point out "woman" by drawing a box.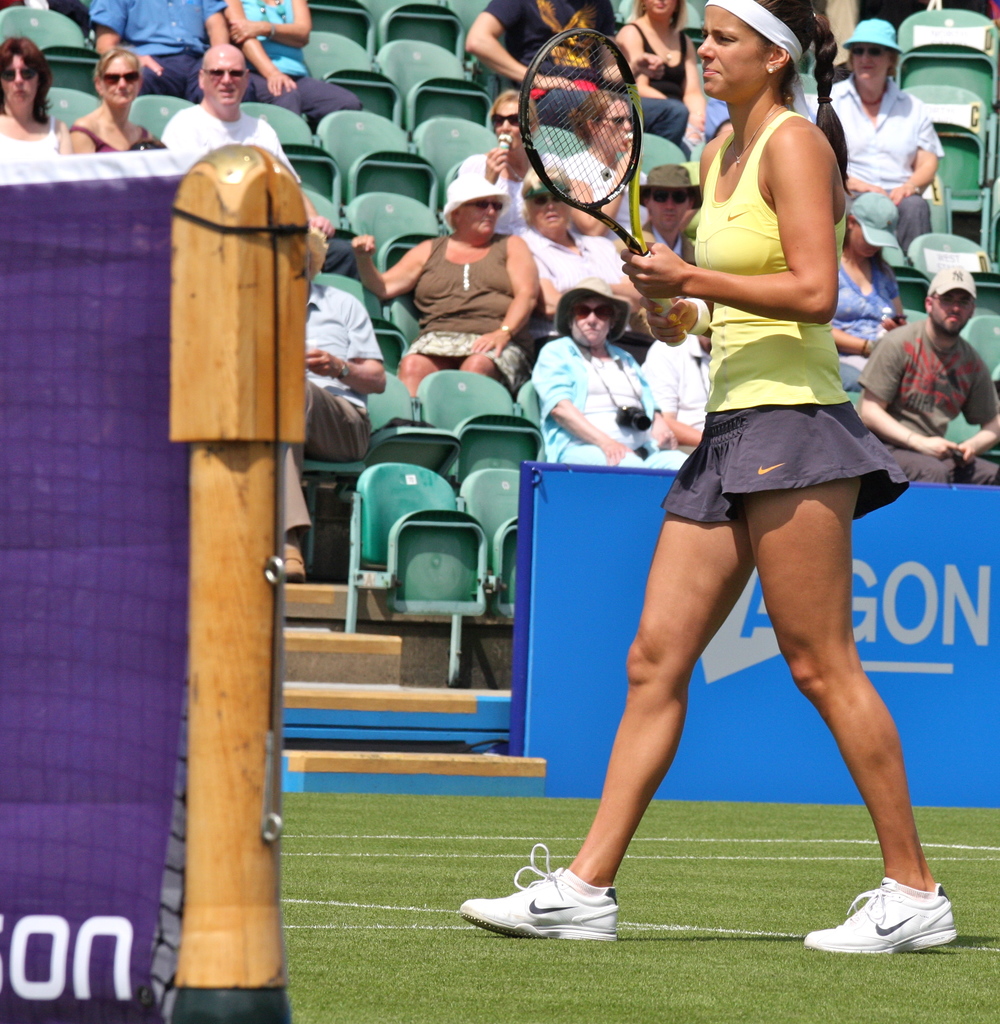
65, 52, 151, 155.
